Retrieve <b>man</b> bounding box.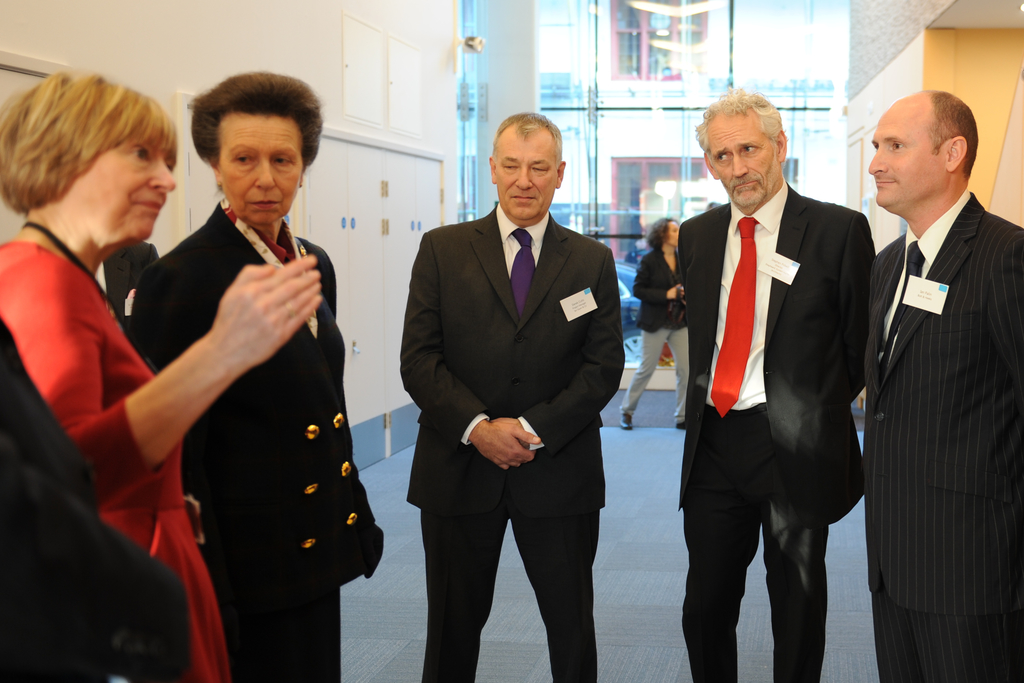
Bounding box: crop(403, 111, 624, 682).
